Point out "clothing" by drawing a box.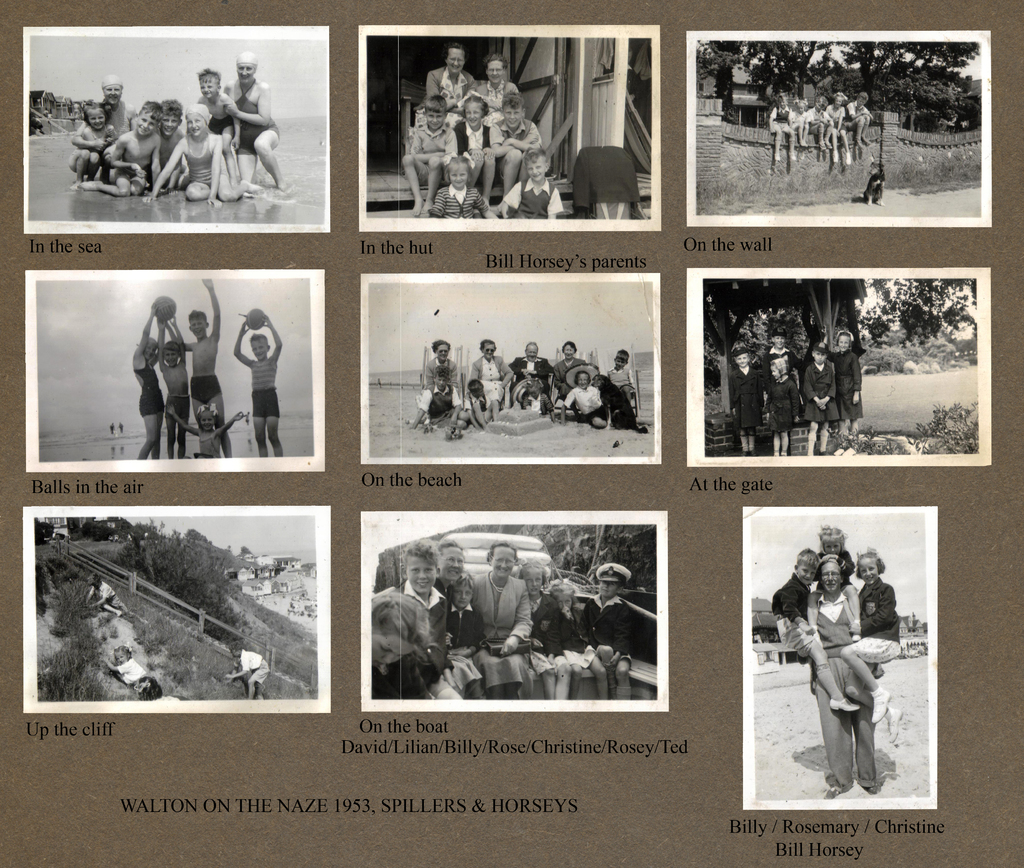
[left=553, top=358, right=590, bottom=394].
